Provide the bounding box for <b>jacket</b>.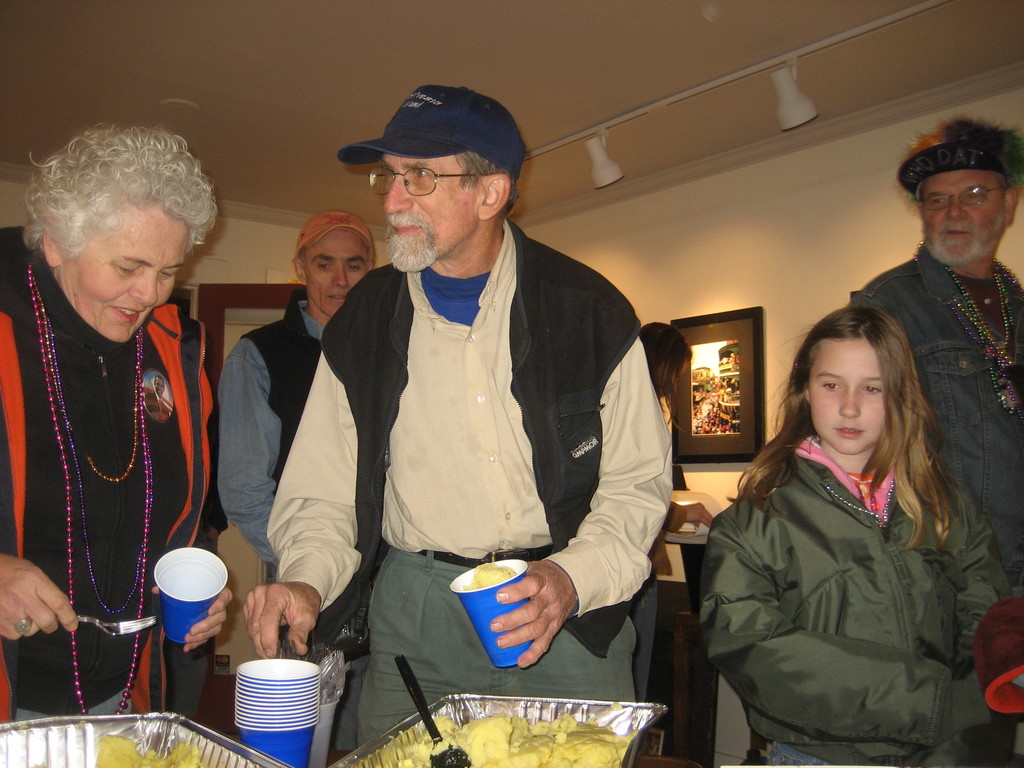
BBox(324, 217, 636, 657).
